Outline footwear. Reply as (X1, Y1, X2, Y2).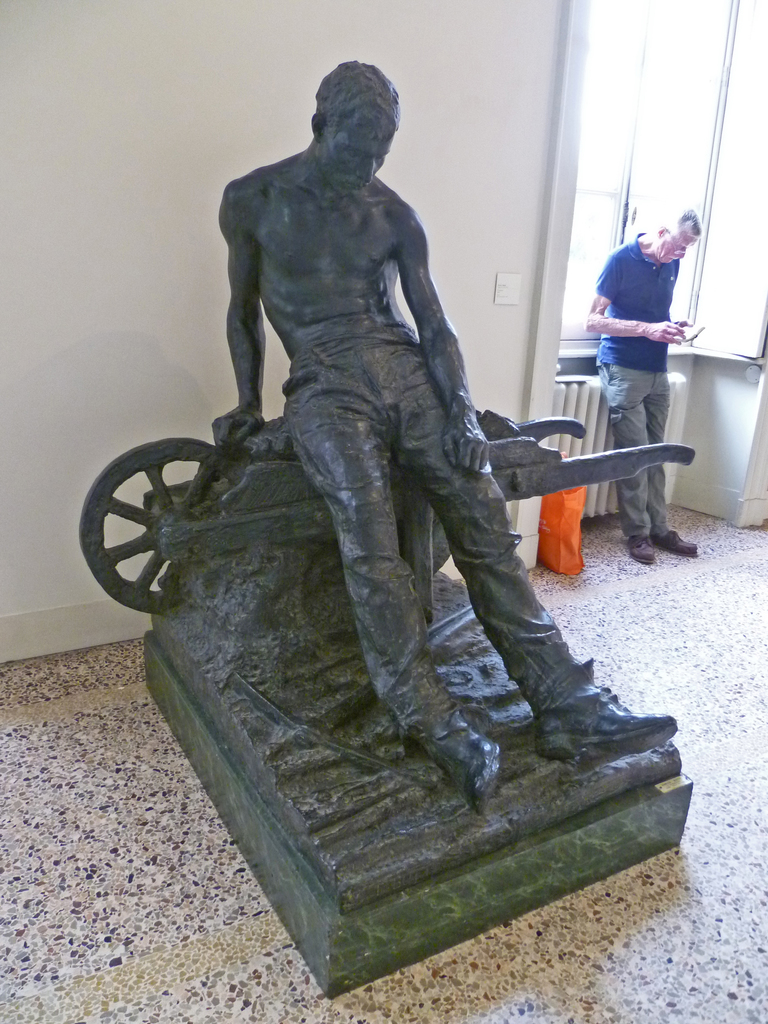
(529, 679, 686, 763).
